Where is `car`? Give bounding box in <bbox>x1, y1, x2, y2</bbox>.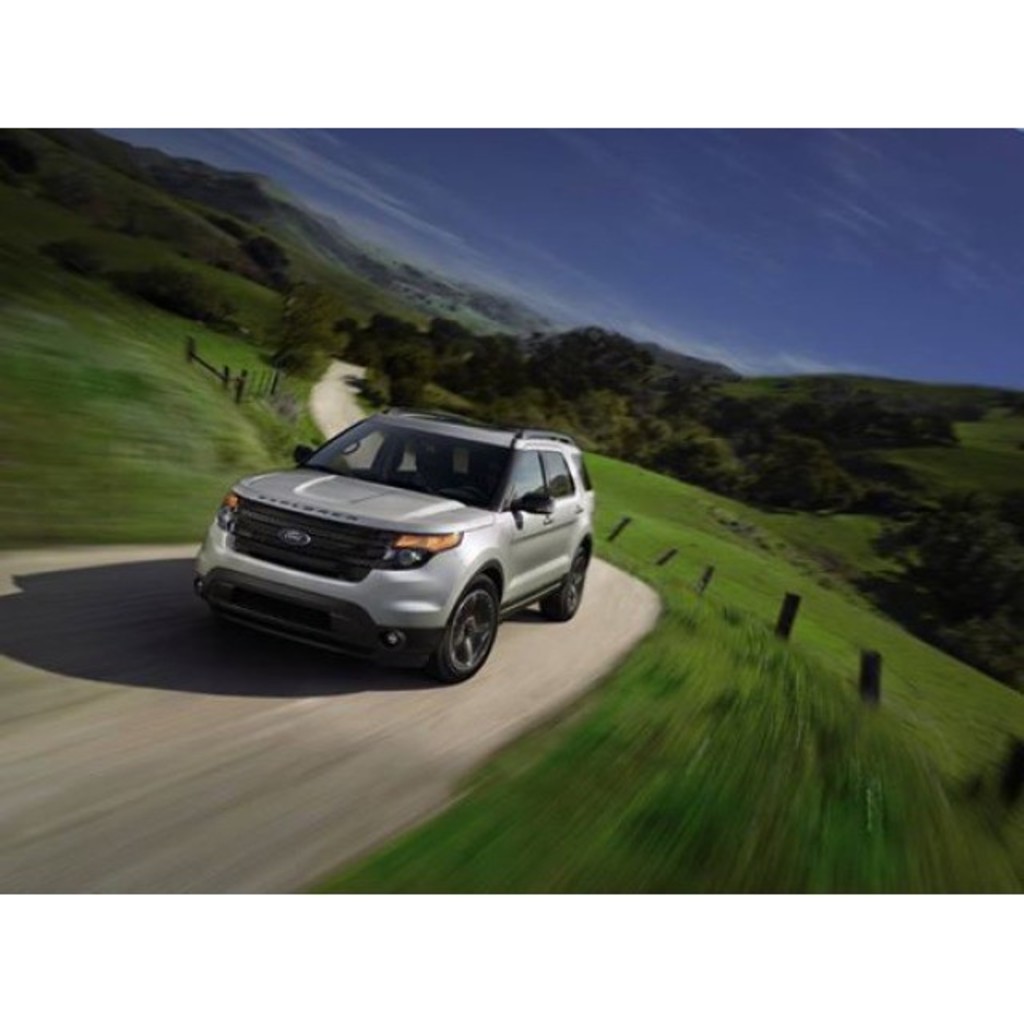
<bbox>192, 405, 598, 682</bbox>.
